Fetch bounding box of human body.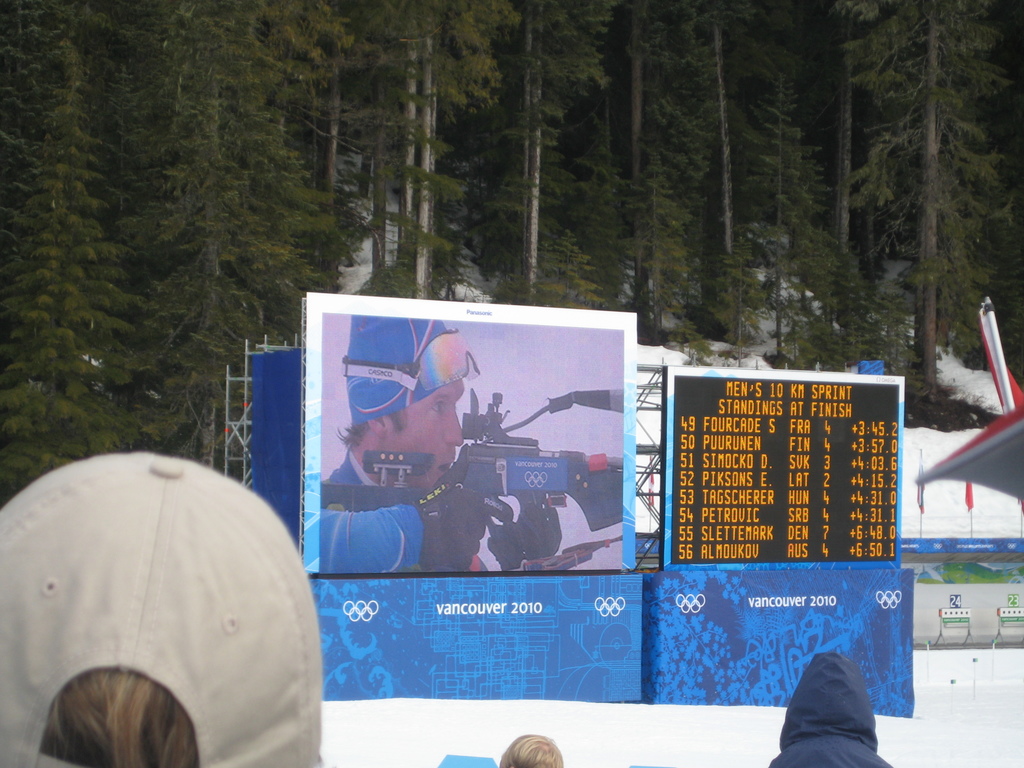
Bbox: region(1, 452, 337, 767).
